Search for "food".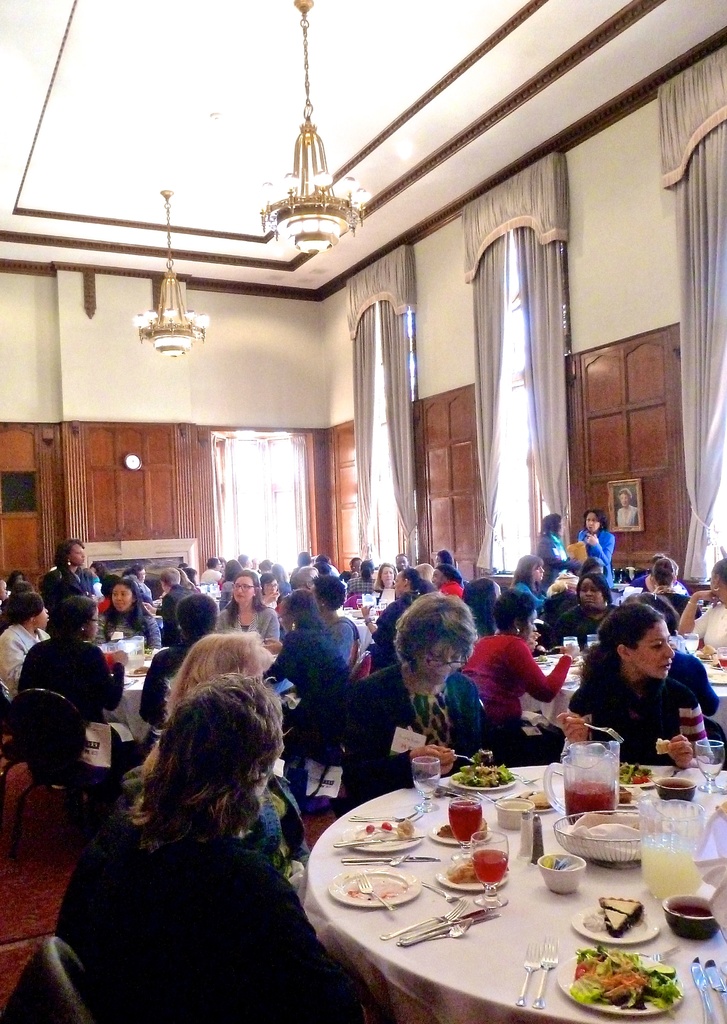
Found at pyautogui.locateOnScreen(573, 939, 680, 1007).
